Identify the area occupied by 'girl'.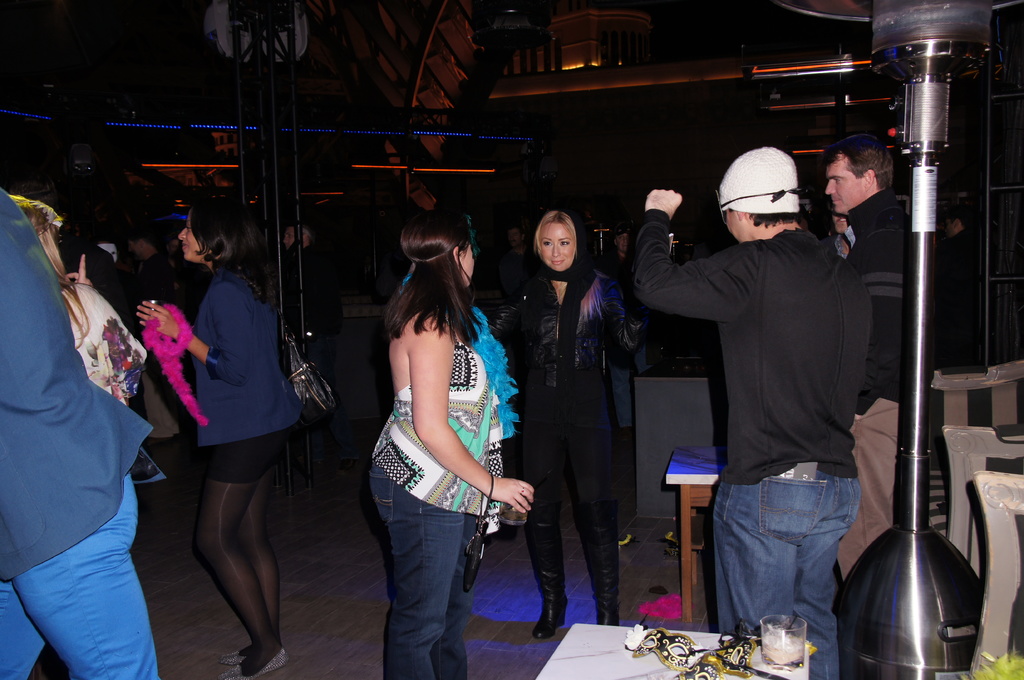
Area: box(371, 209, 536, 679).
